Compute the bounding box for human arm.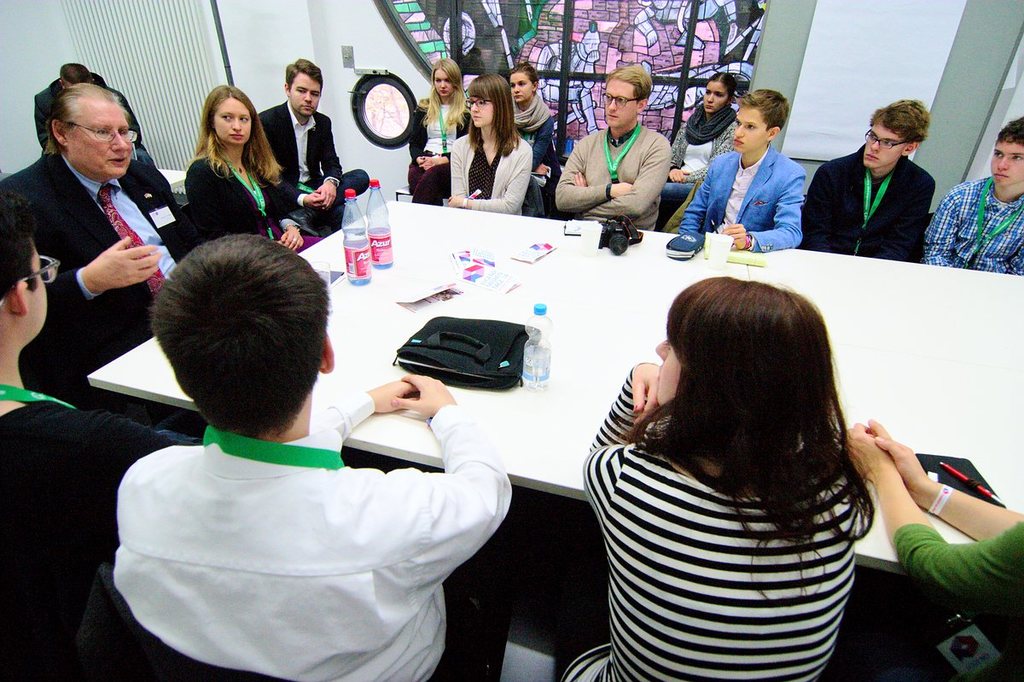
{"x1": 830, "y1": 421, "x2": 1023, "y2": 603}.
